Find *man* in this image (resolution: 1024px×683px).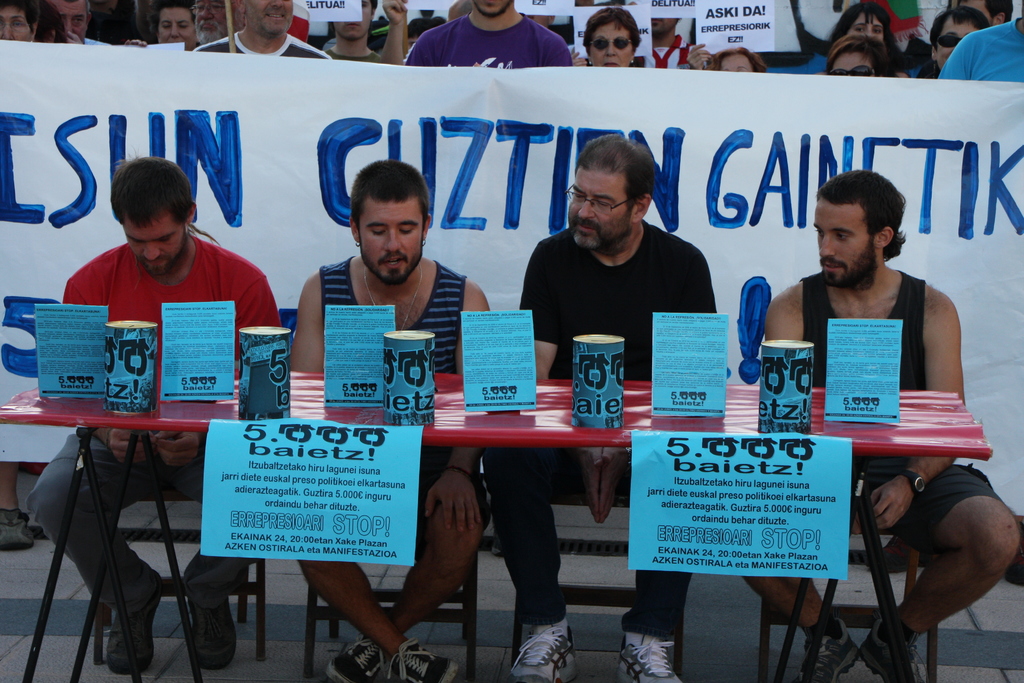
(left=289, top=156, right=496, bottom=682).
